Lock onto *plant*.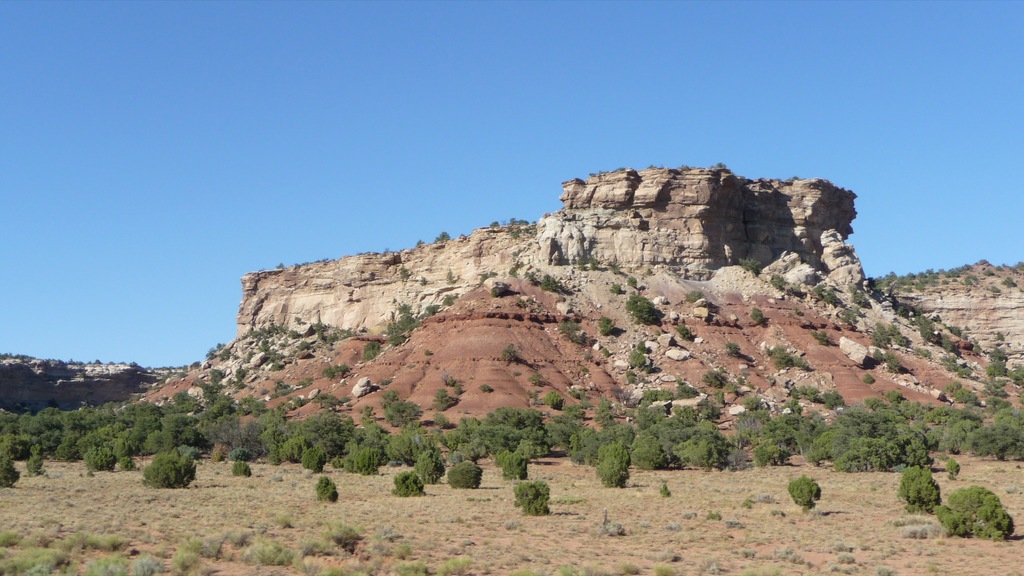
Locked: box(638, 518, 651, 528).
